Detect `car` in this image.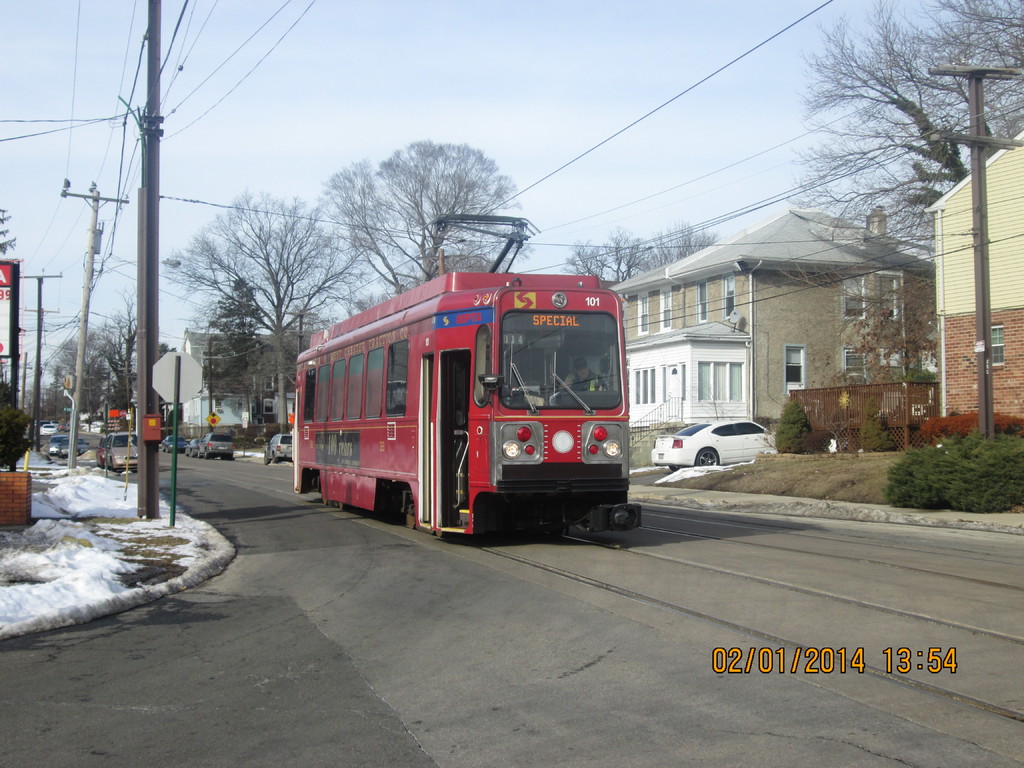
Detection: box=[664, 417, 783, 480].
